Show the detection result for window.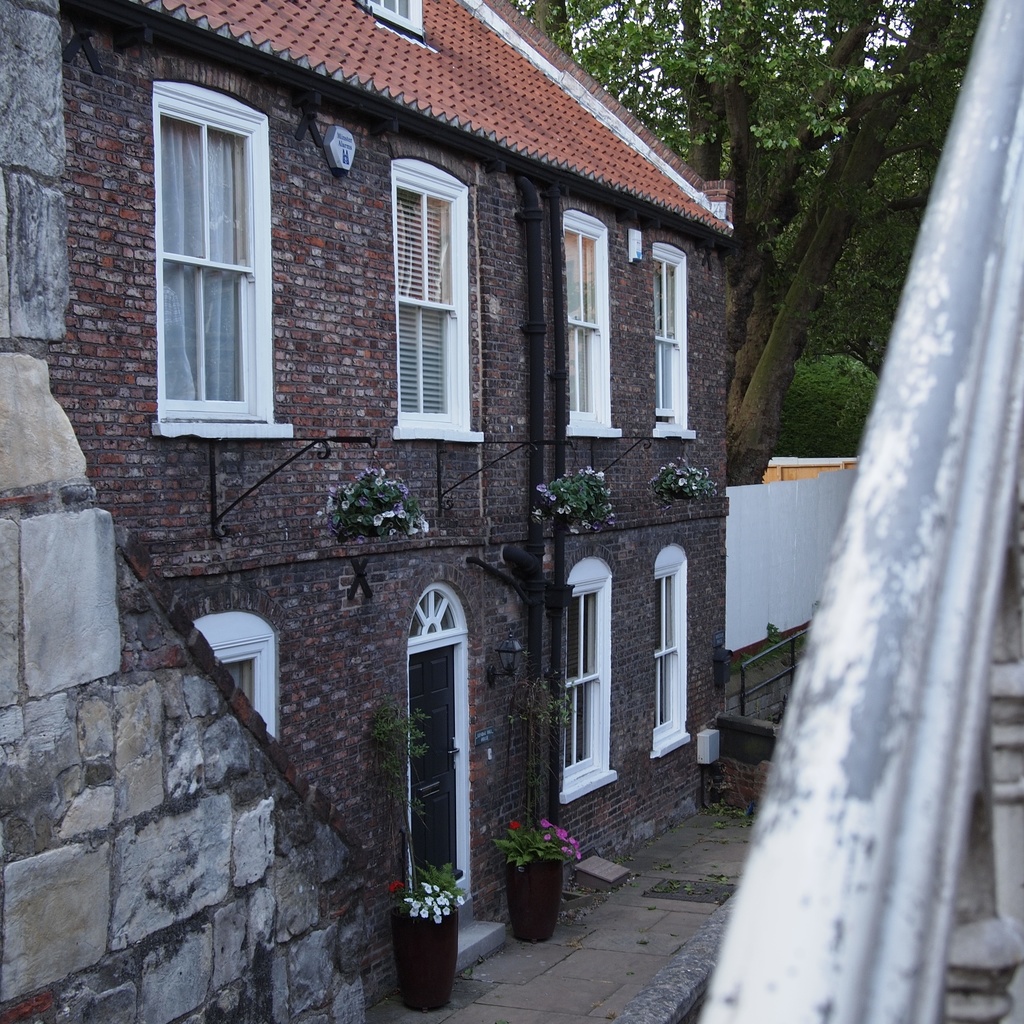
l=655, t=566, r=686, b=741.
